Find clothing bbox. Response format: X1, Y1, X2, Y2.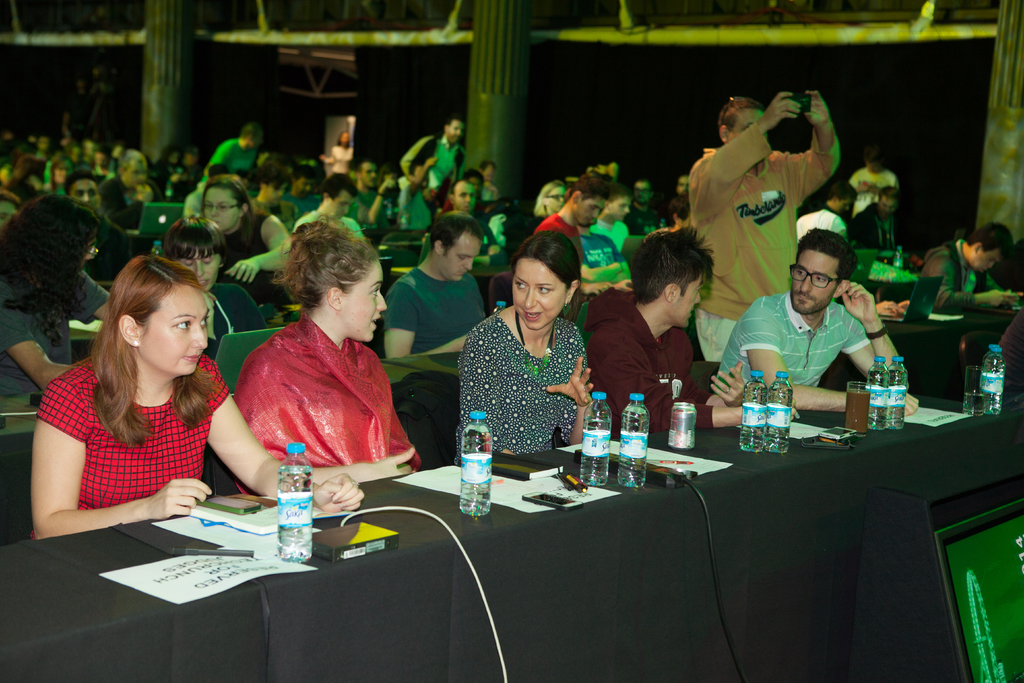
209, 135, 265, 182.
